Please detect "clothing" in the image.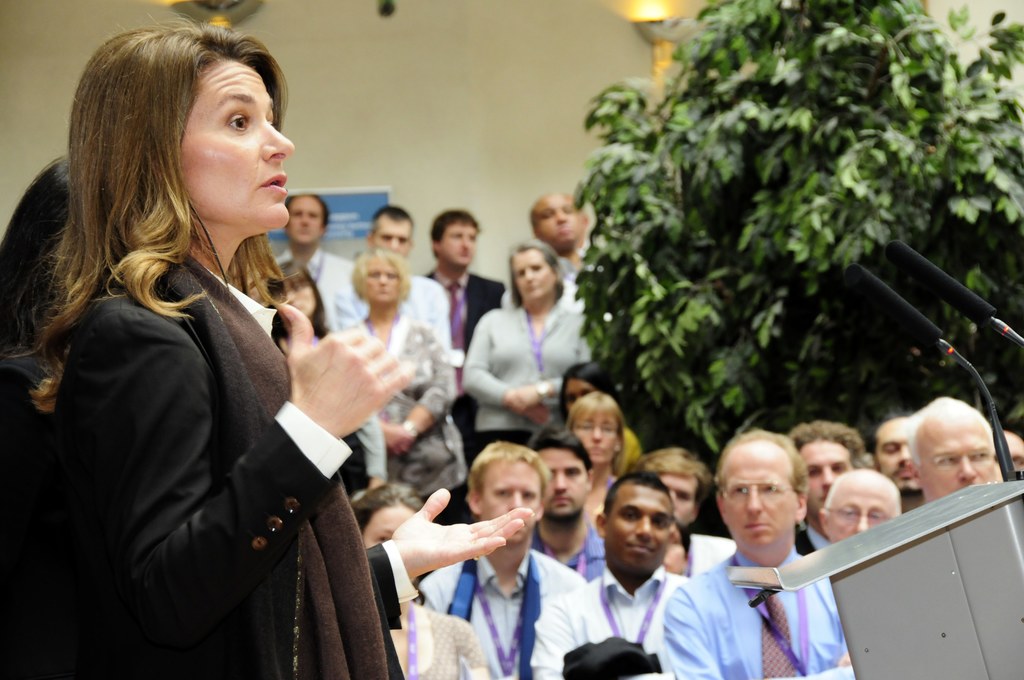
[x1=29, y1=168, x2=376, y2=669].
